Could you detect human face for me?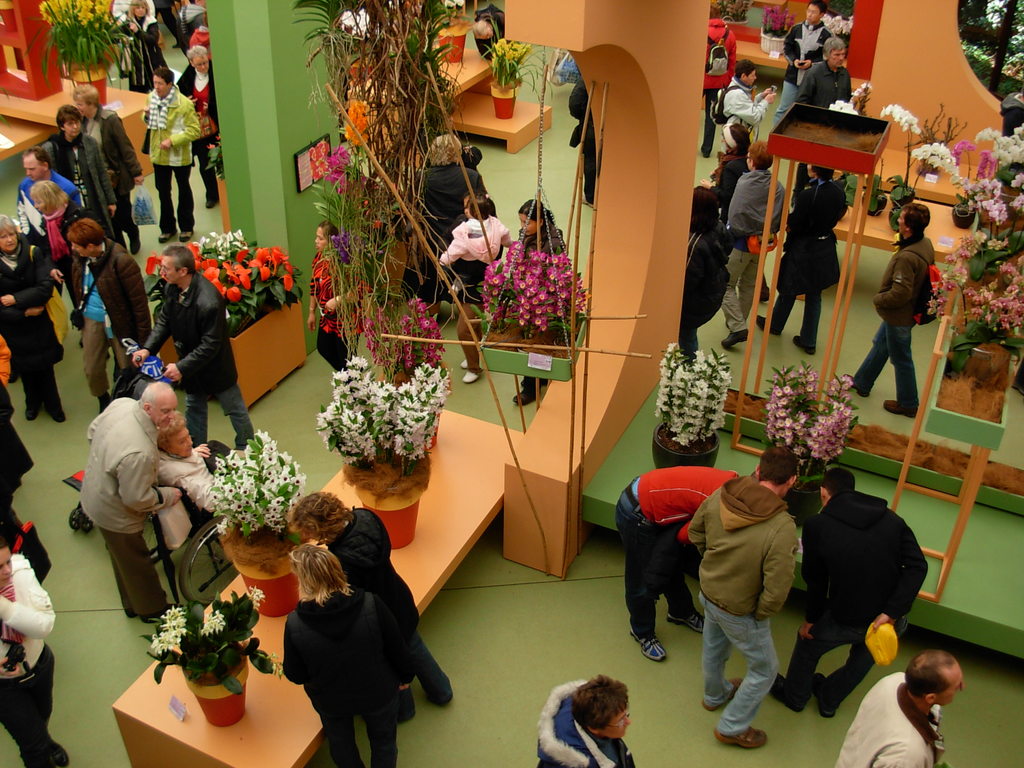
Detection result: (x1=519, y1=215, x2=539, y2=237).
